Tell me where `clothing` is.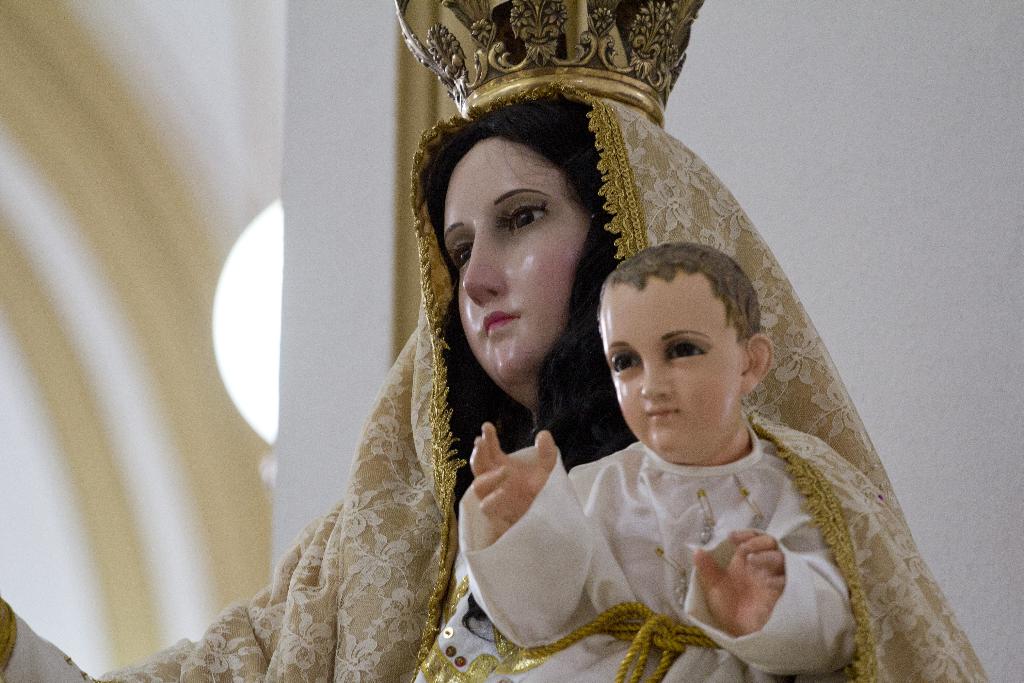
`clothing` is at [x1=460, y1=409, x2=858, y2=682].
